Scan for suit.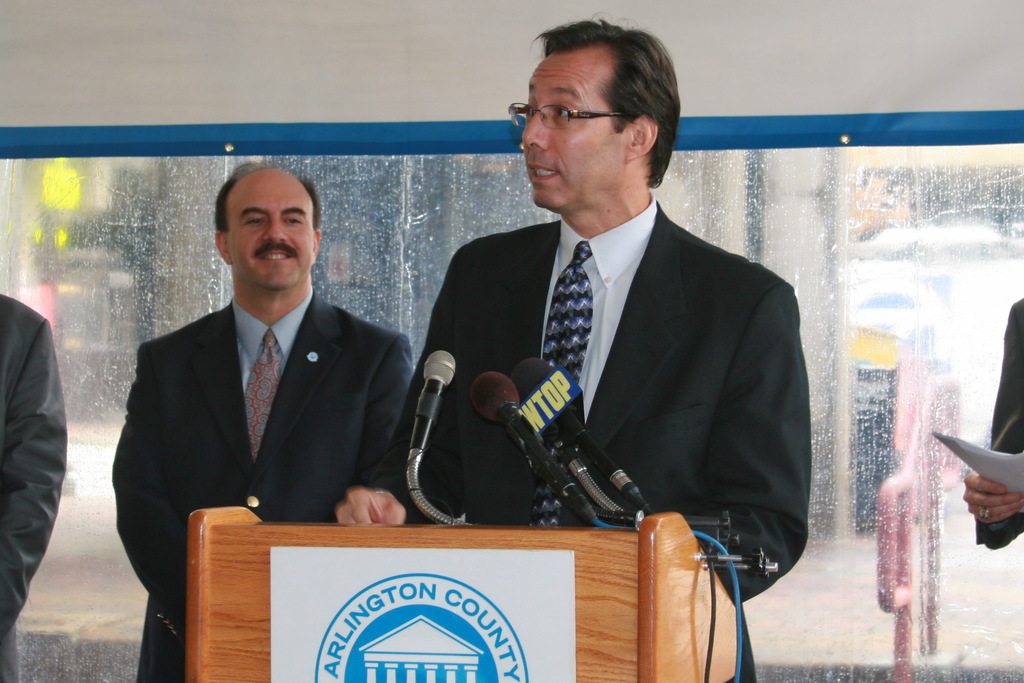
Scan result: l=0, t=294, r=68, b=682.
